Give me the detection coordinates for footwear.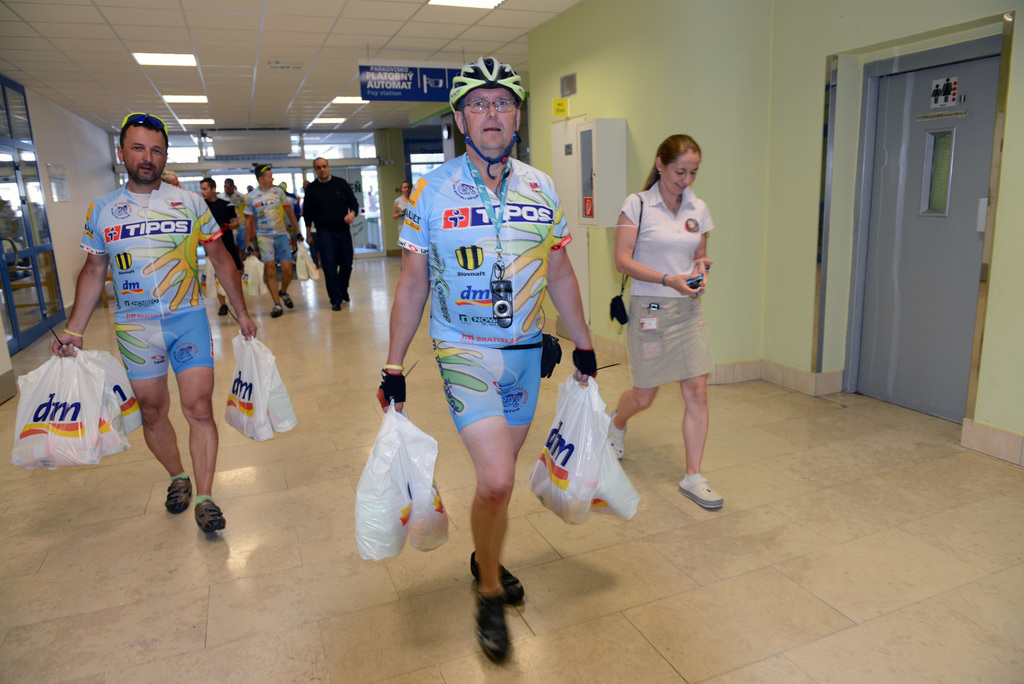
box(680, 476, 724, 510).
